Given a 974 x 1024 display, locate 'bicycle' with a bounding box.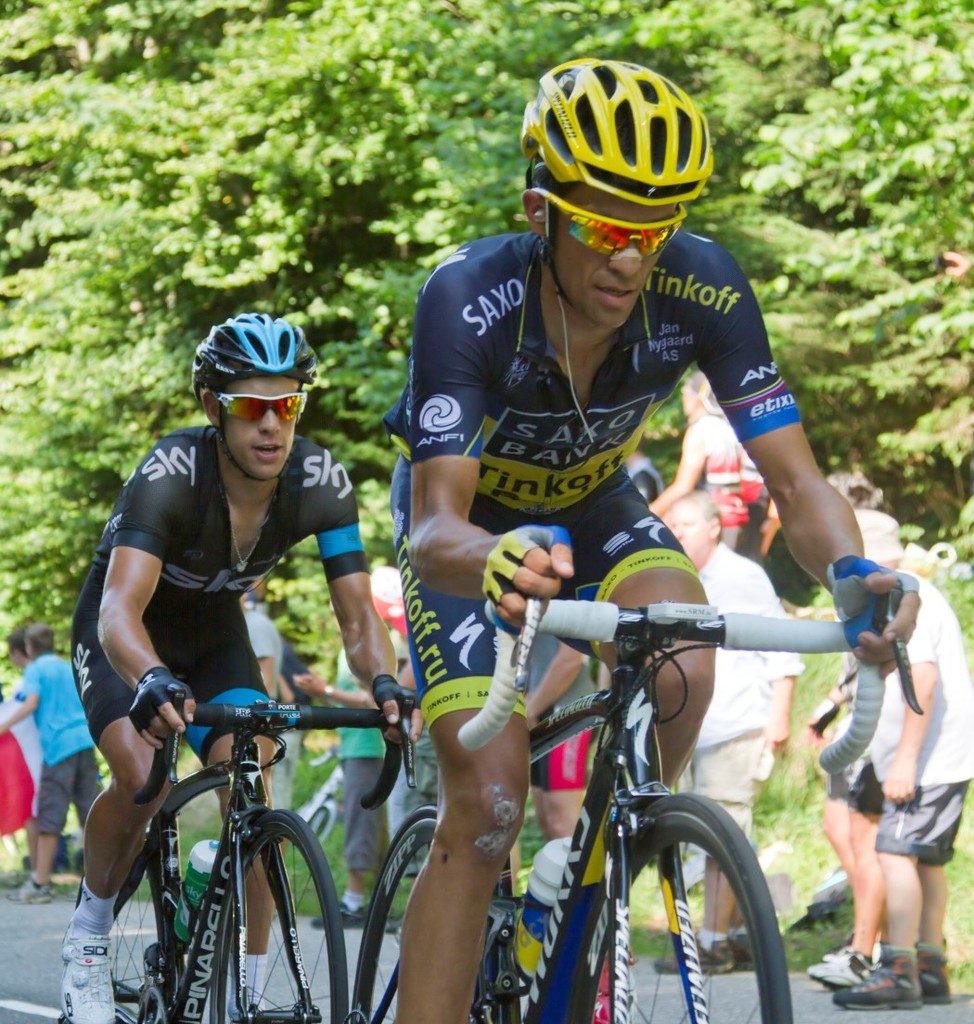
Located: 344/555/929/1023.
